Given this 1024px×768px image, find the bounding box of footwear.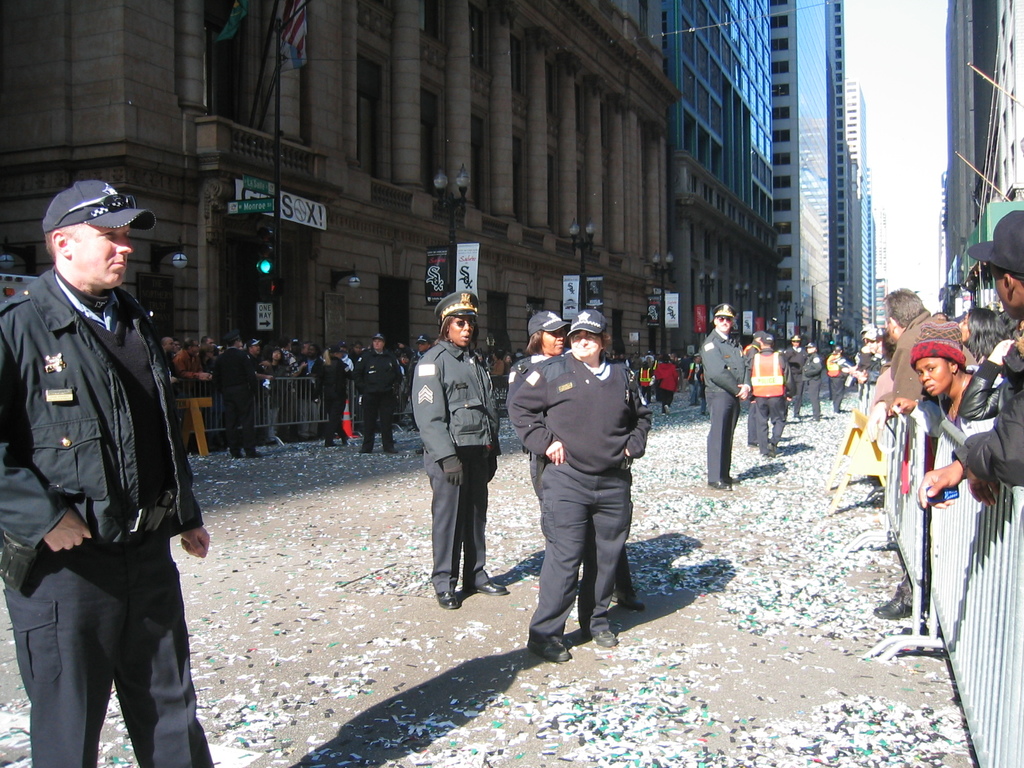
434/589/460/610.
